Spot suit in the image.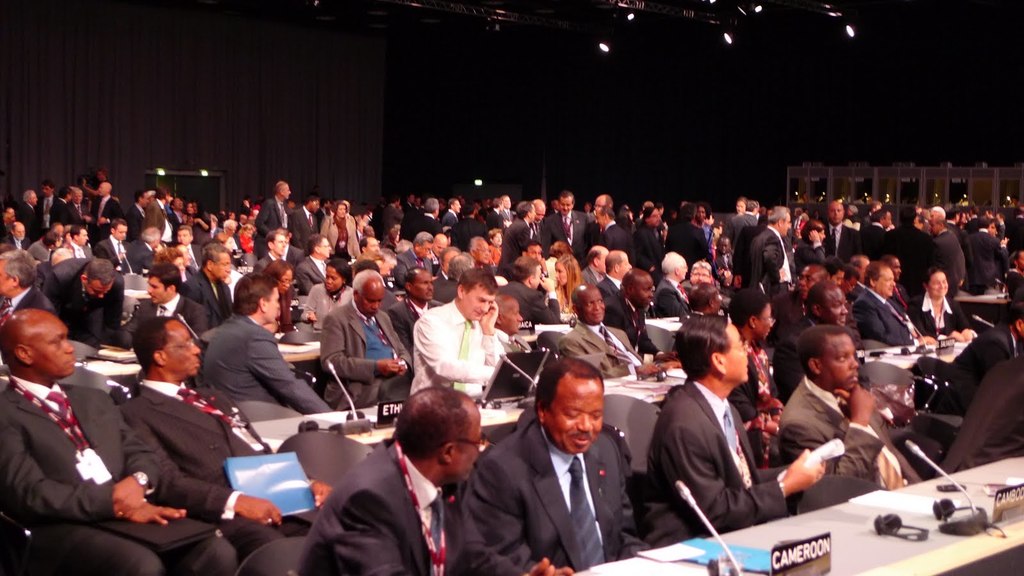
suit found at [438,267,450,284].
